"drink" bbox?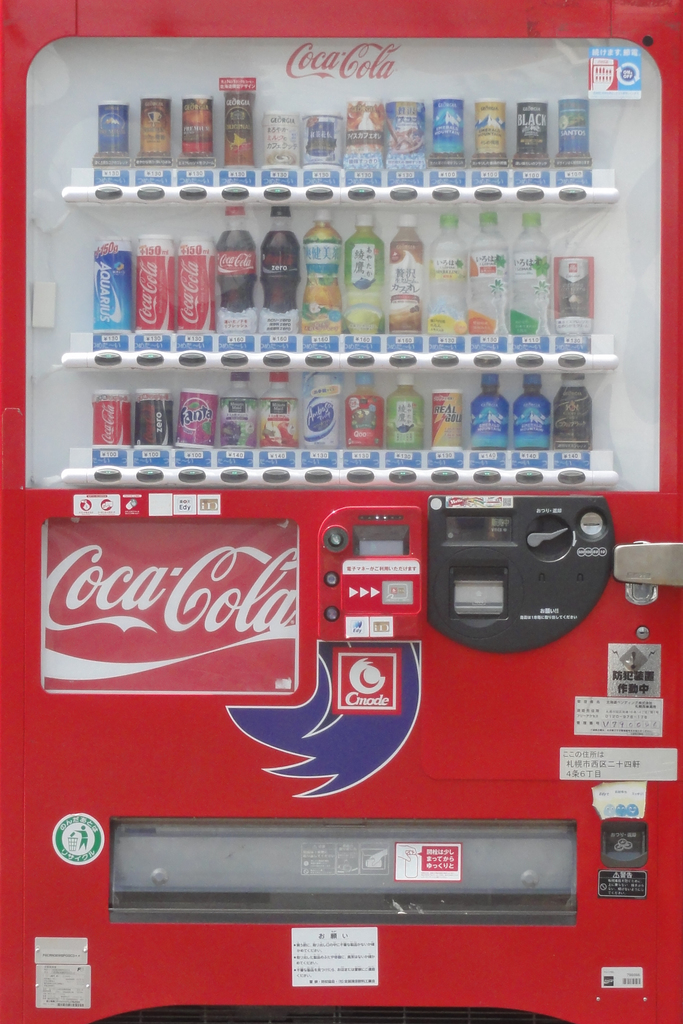
215/207/252/318
